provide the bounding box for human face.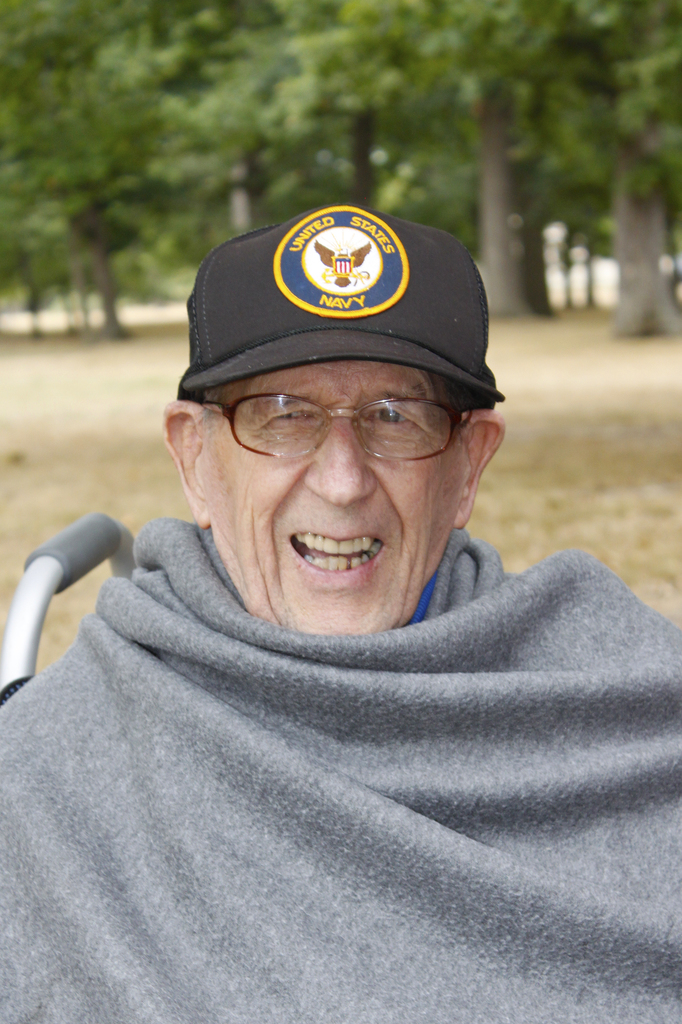
[left=210, top=364, right=473, bottom=640].
